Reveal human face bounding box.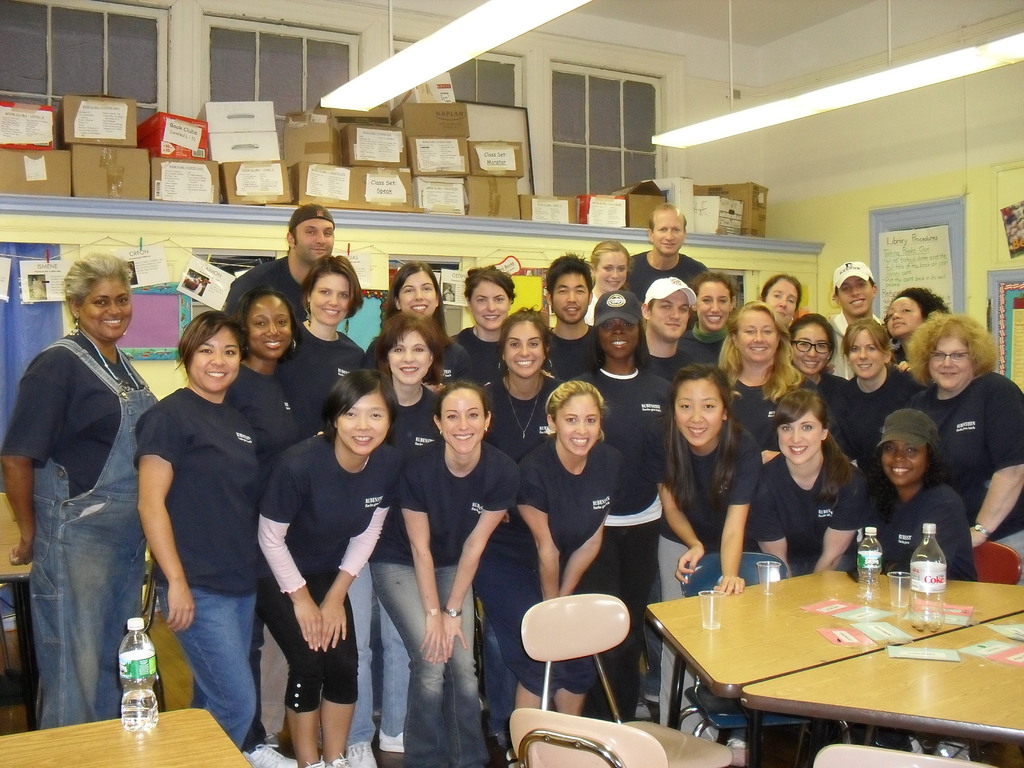
Revealed: (left=554, top=273, right=589, bottom=326).
